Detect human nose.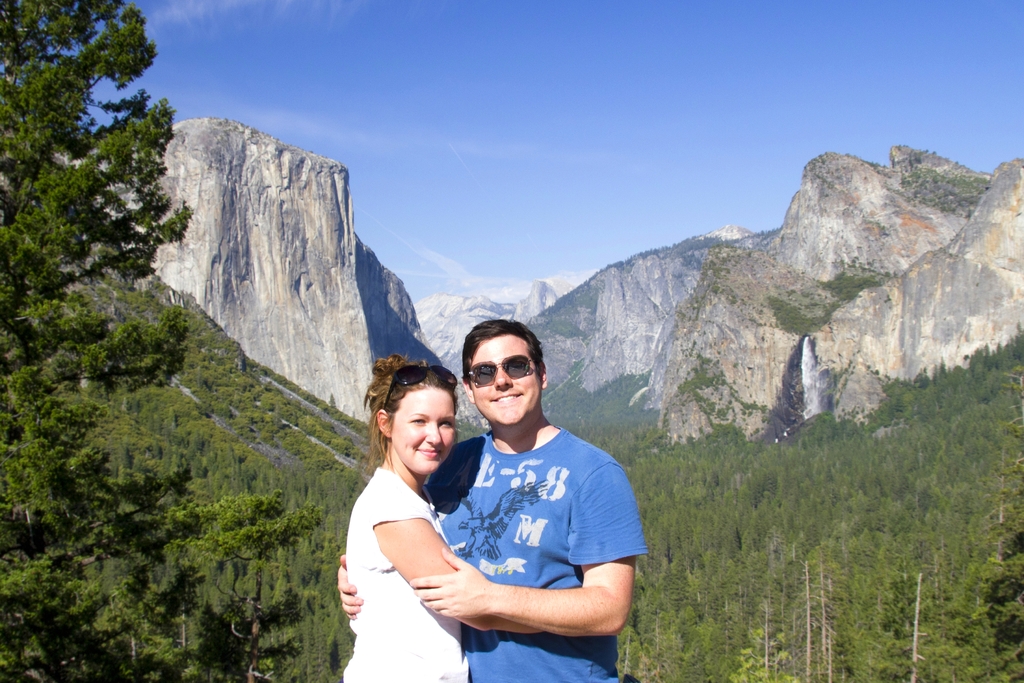
Detected at (428,421,444,445).
